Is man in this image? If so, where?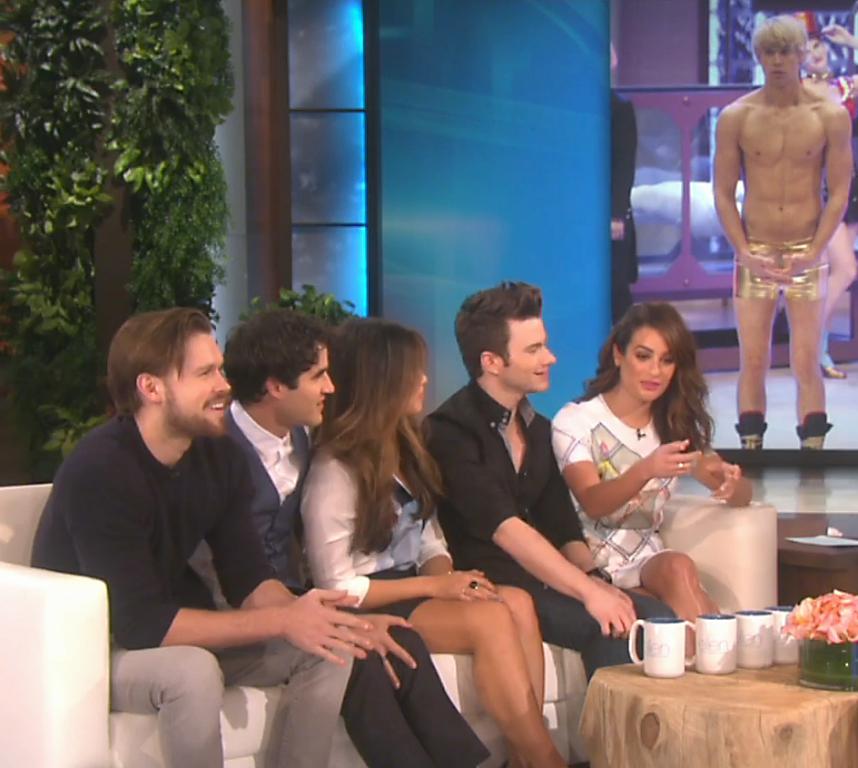
Yes, at bbox=[35, 301, 315, 727].
